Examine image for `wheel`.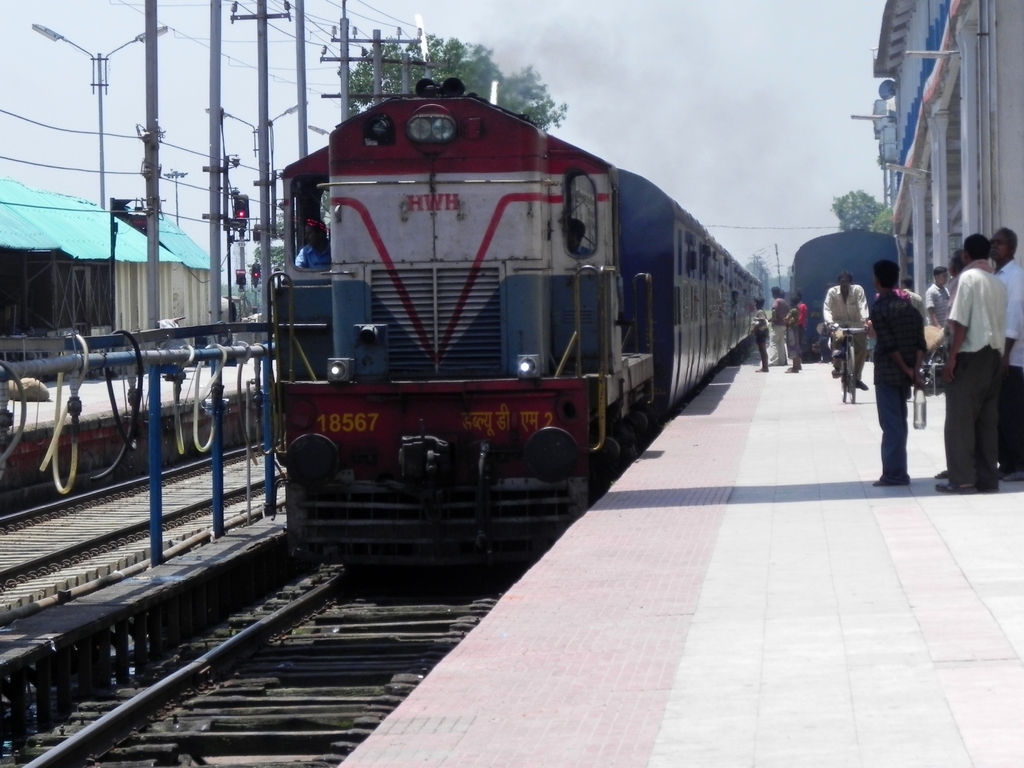
Examination result: x1=849, y1=344, x2=859, y2=400.
